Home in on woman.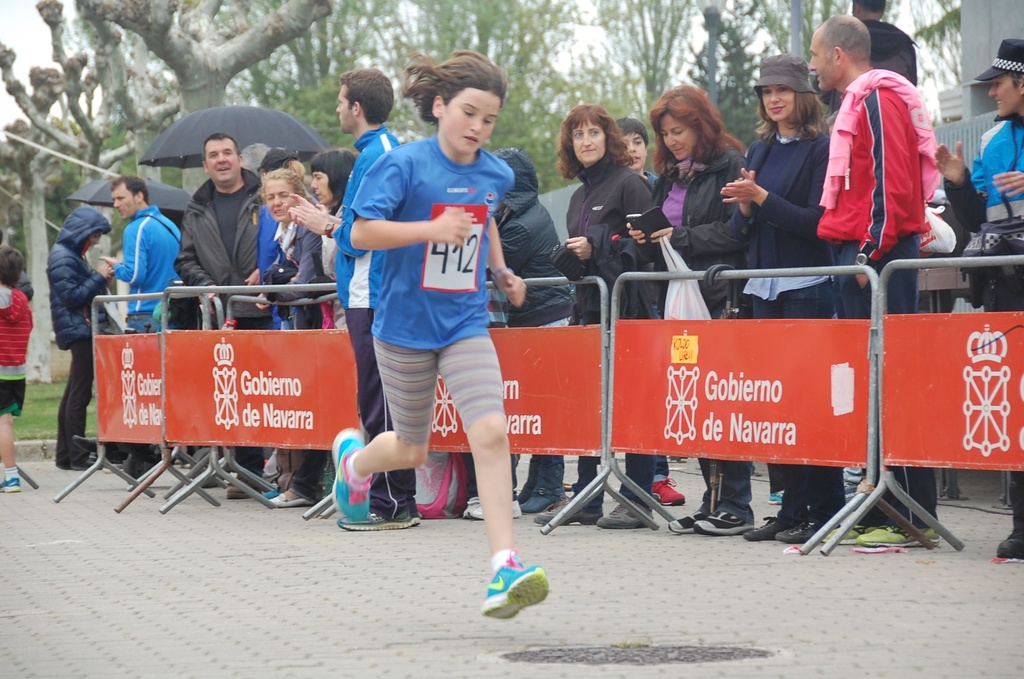
Homed in at rect(932, 38, 1023, 559).
